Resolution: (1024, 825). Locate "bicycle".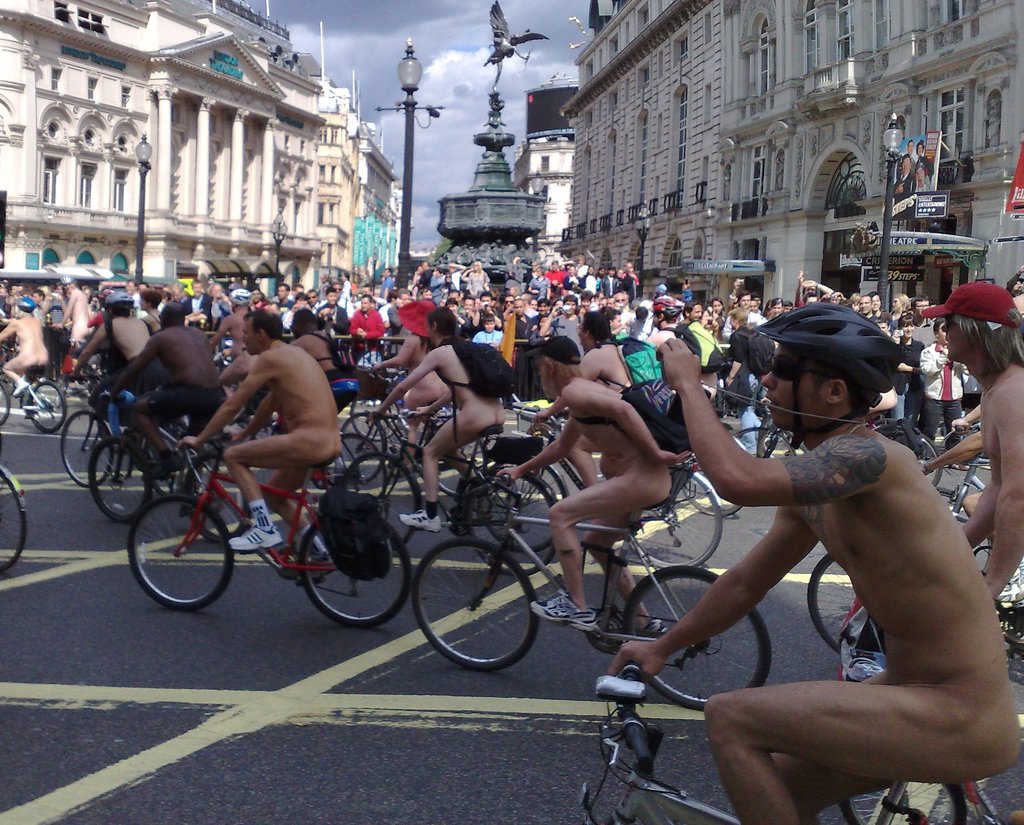
select_region(352, 426, 543, 593).
